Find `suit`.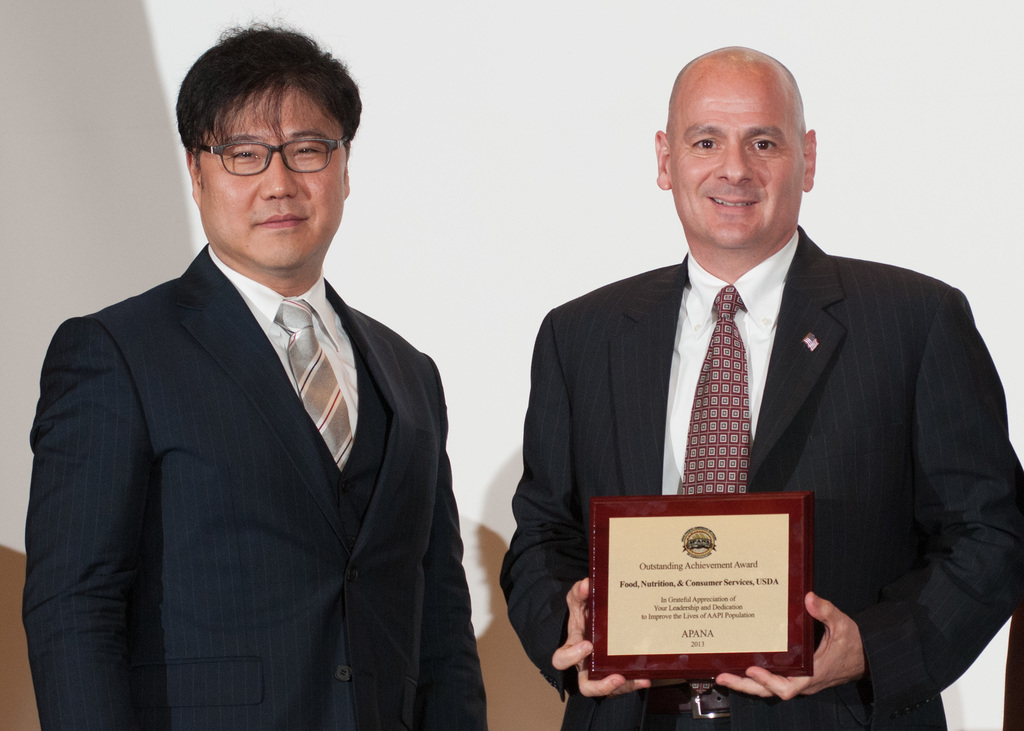
left=23, top=123, right=500, bottom=719.
